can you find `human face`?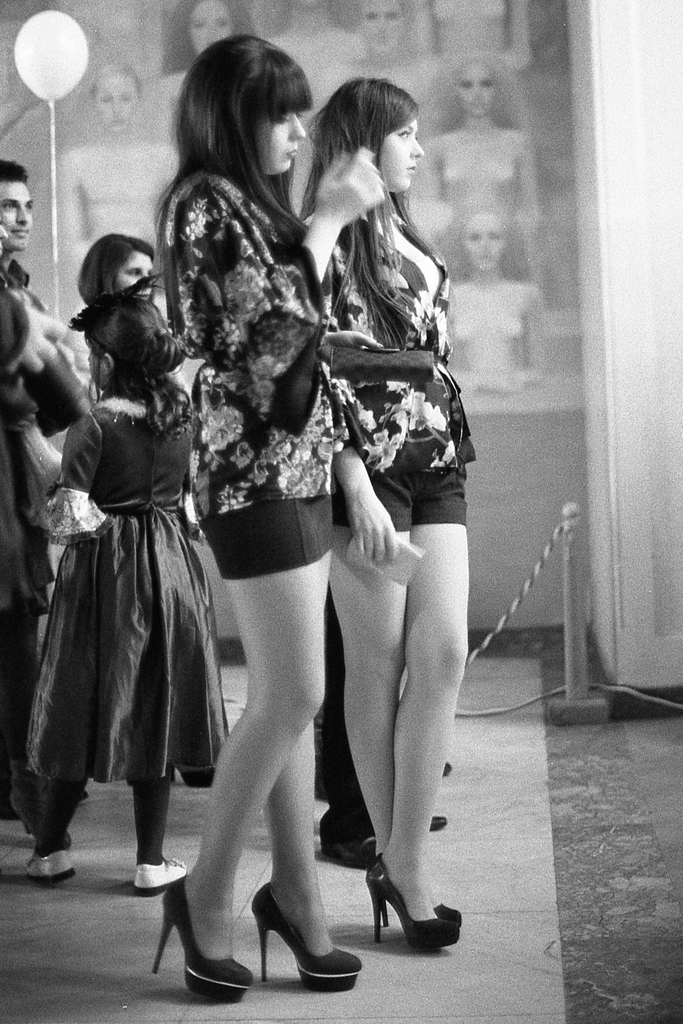
Yes, bounding box: BBox(92, 76, 141, 138).
